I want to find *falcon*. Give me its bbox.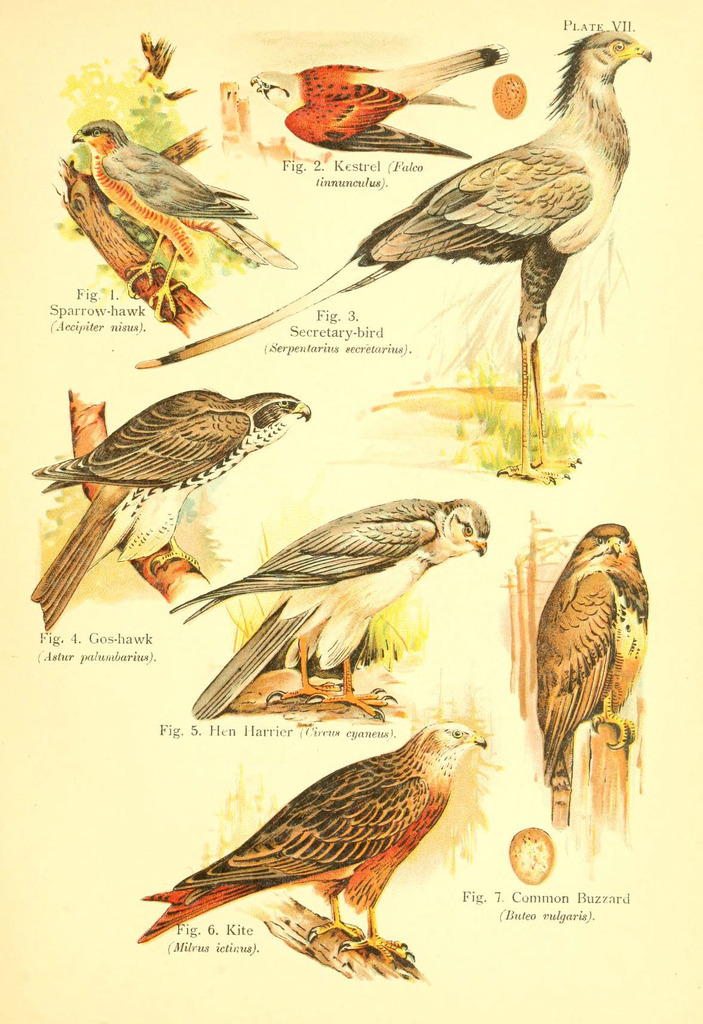
529/513/654/814.
